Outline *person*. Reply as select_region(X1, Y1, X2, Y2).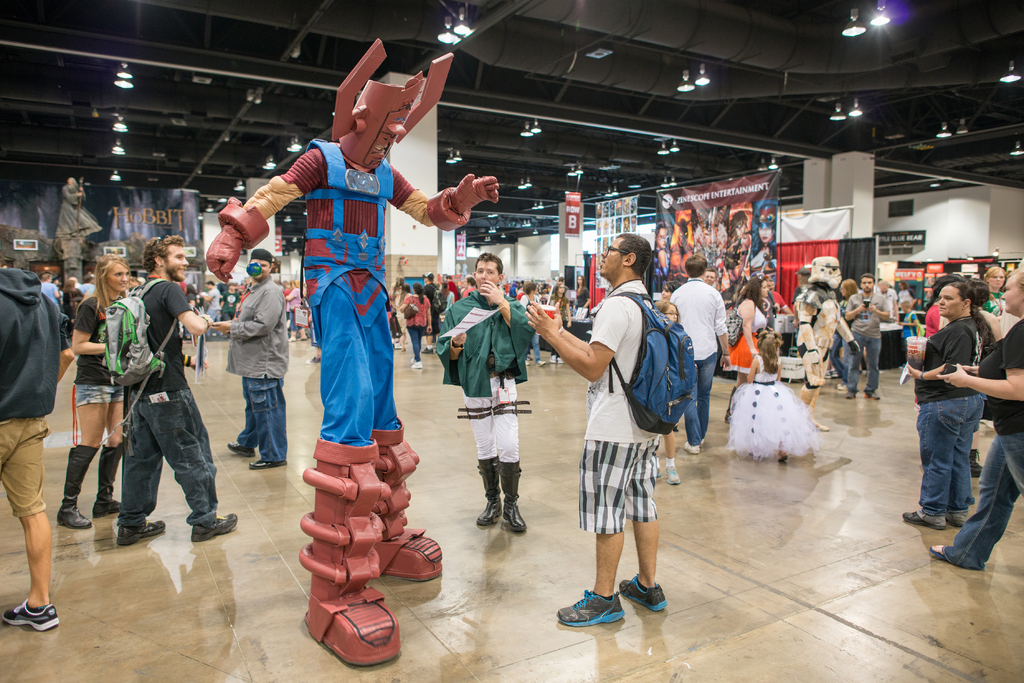
select_region(925, 262, 1023, 567).
